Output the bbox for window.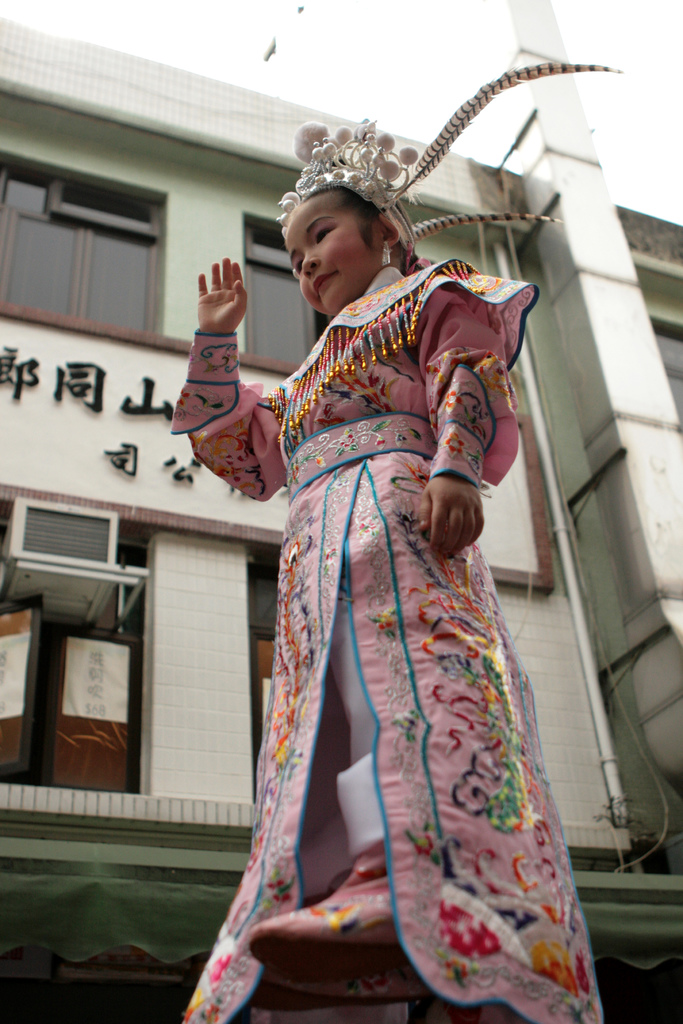
[x1=246, y1=216, x2=332, y2=356].
